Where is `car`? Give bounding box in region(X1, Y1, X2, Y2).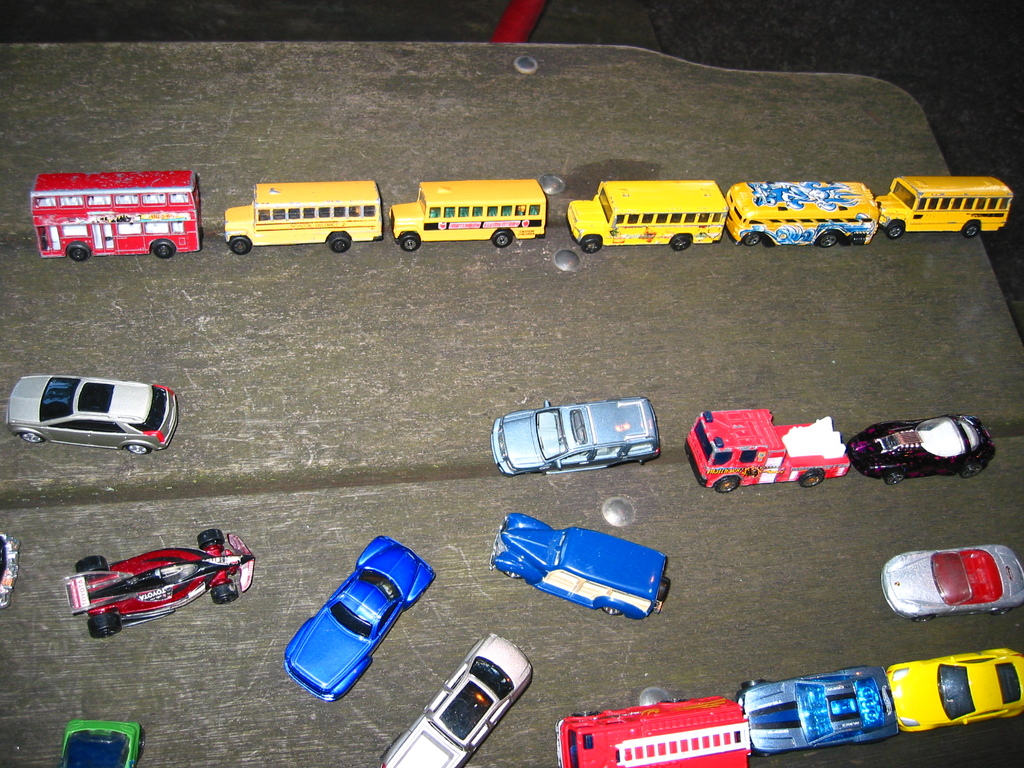
region(881, 543, 1023, 626).
